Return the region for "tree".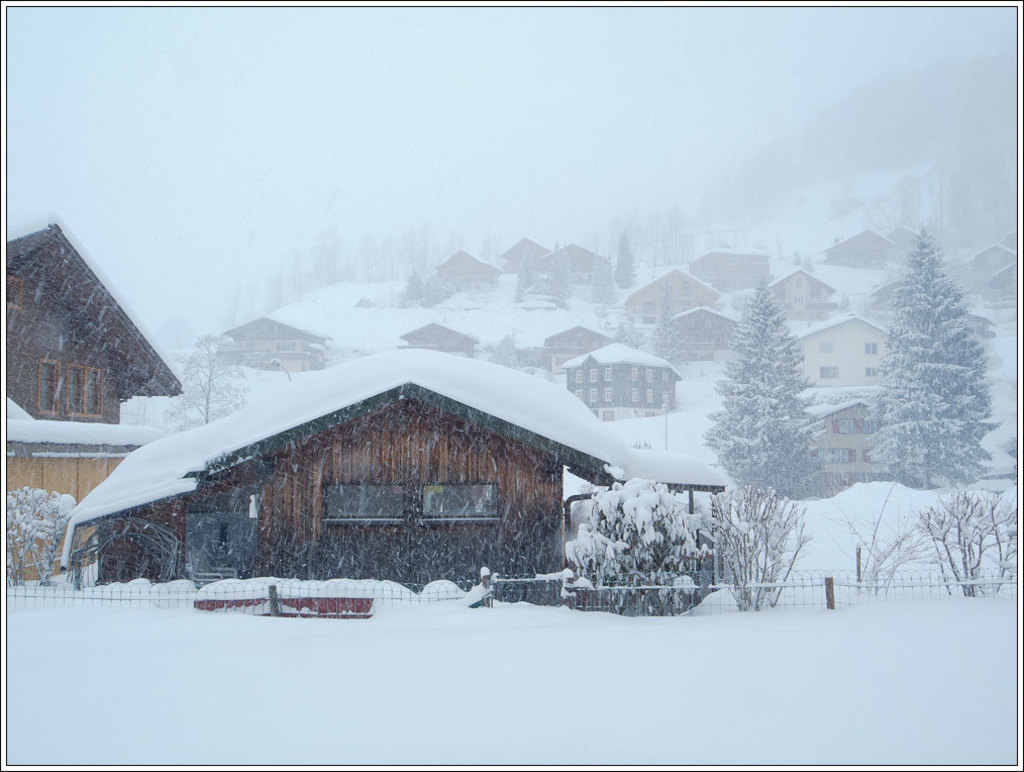
l=588, t=259, r=615, b=315.
